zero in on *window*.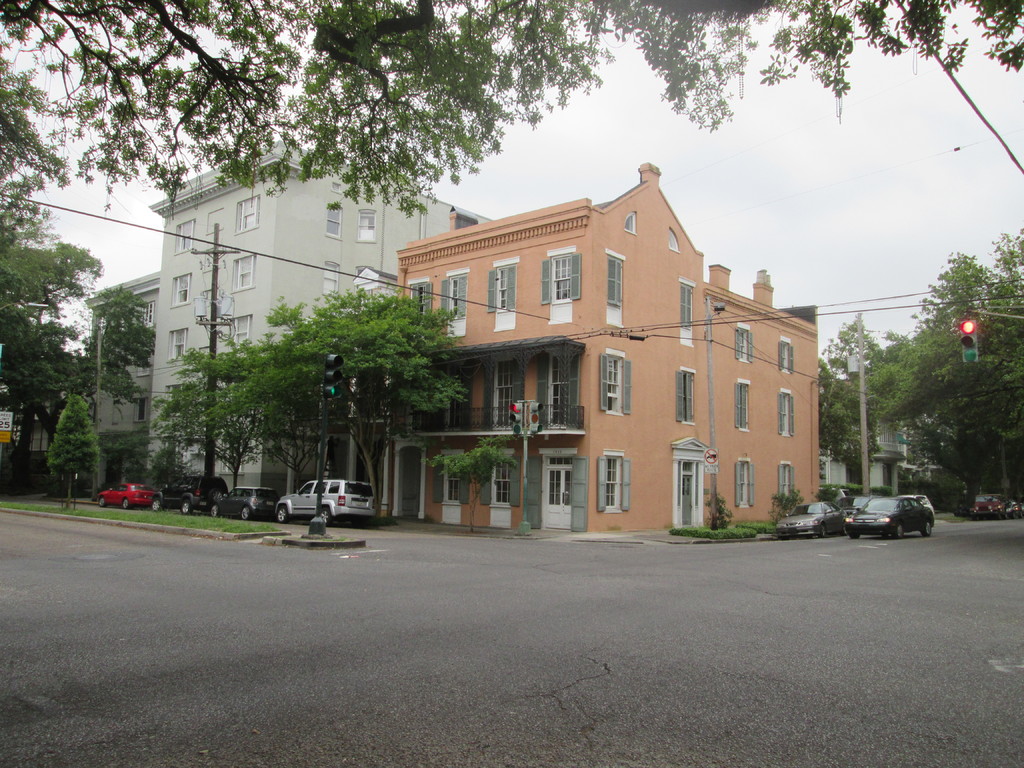
Zeroed in: 778:464:793:495.
